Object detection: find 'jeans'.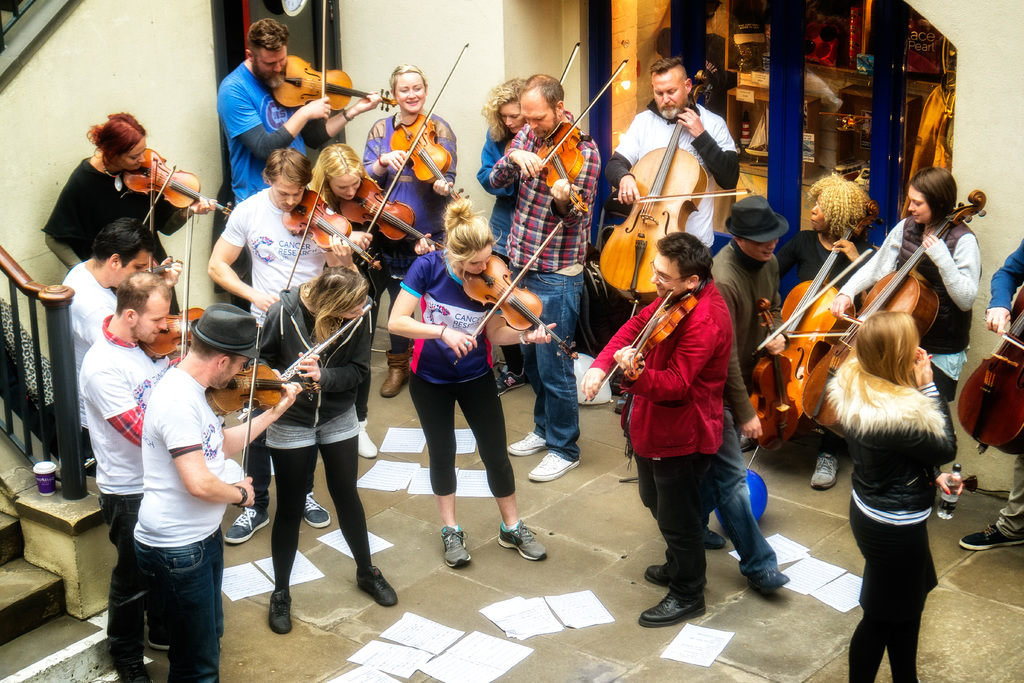
518,265,588,463.
